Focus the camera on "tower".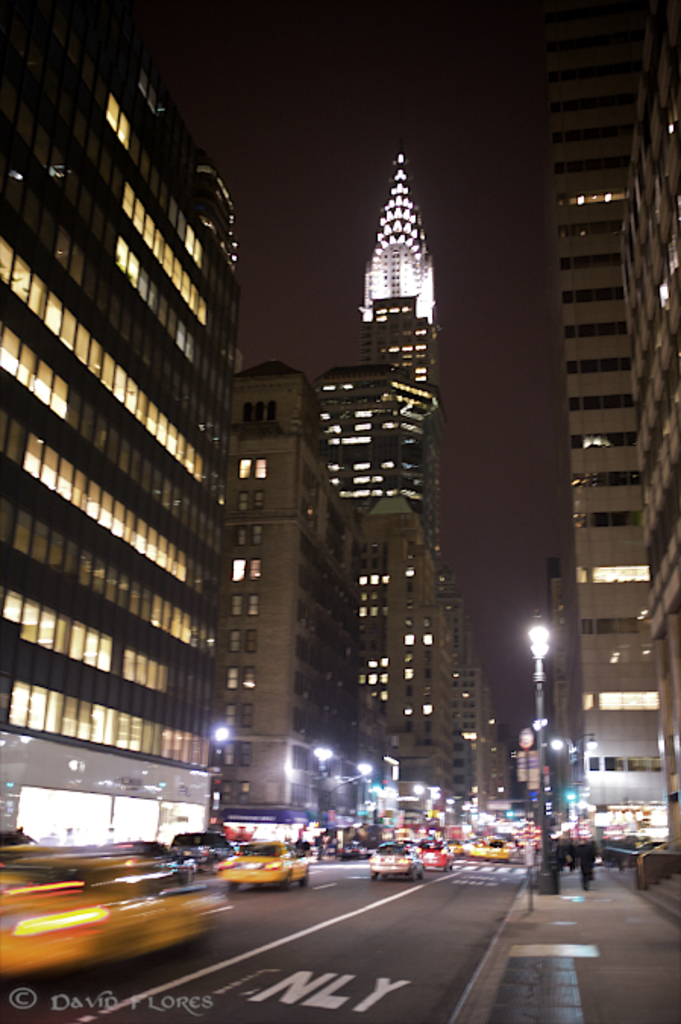
Focus region: 293:141:484:724.
